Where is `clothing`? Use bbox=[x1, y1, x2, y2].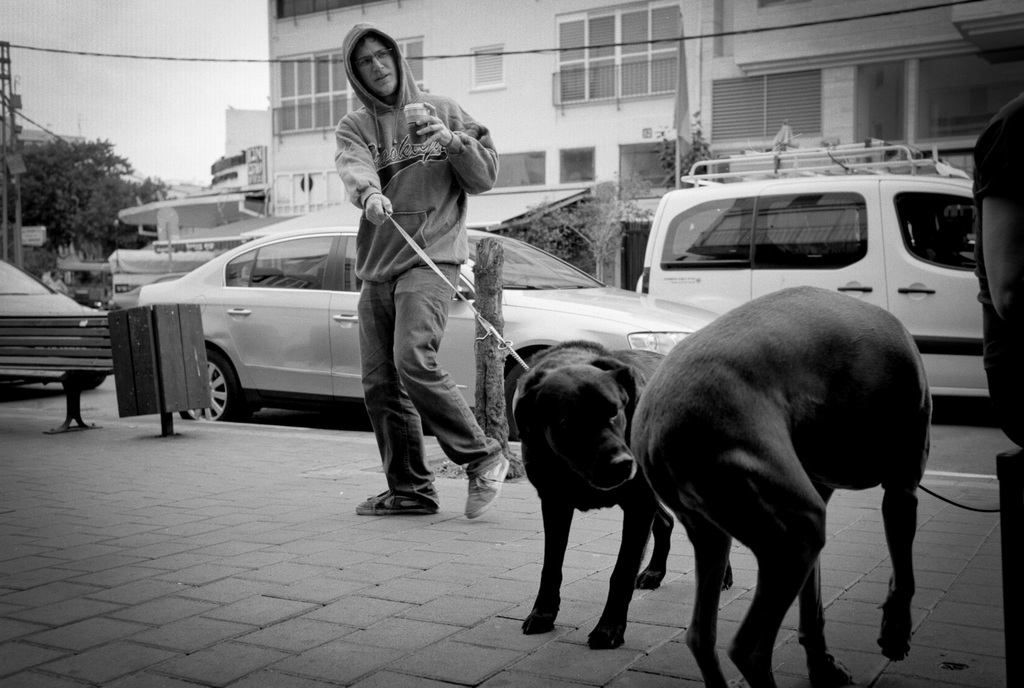
bbox=[325, 29, 492, 526].
